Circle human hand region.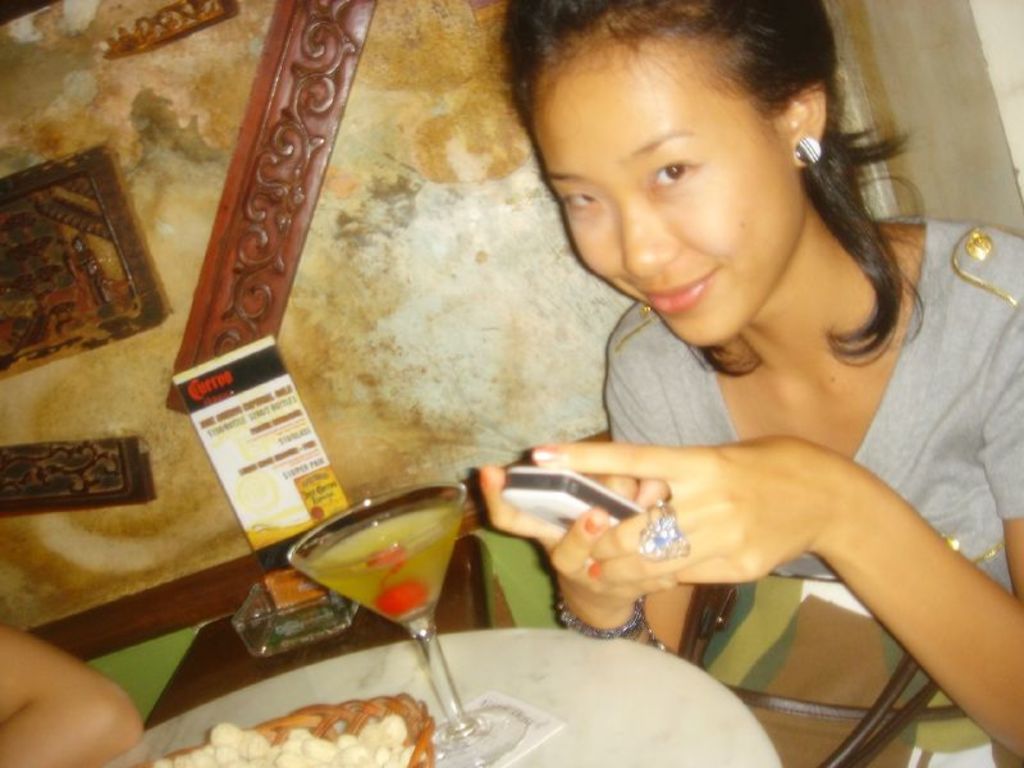
Region: (left=476, top=462, right=680, bottom=618).
